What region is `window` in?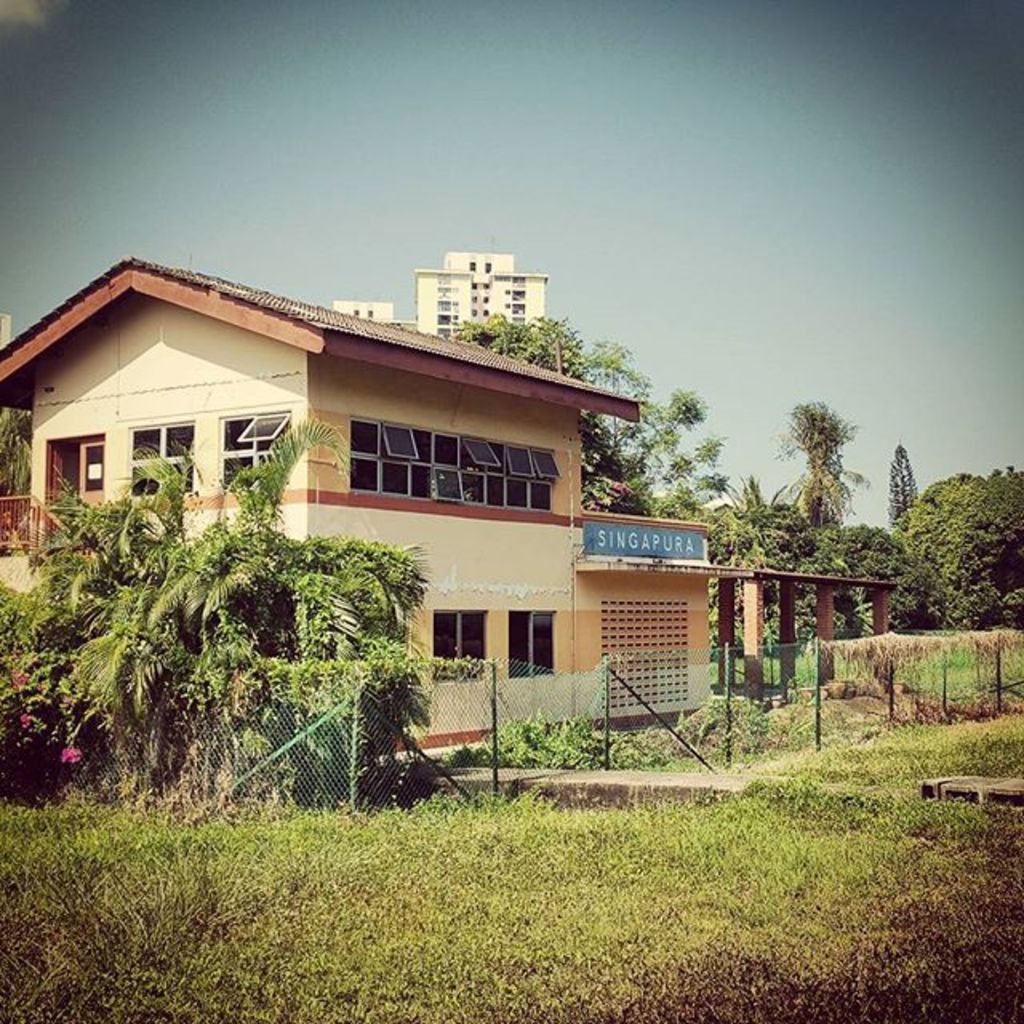
434 611 486 682.
